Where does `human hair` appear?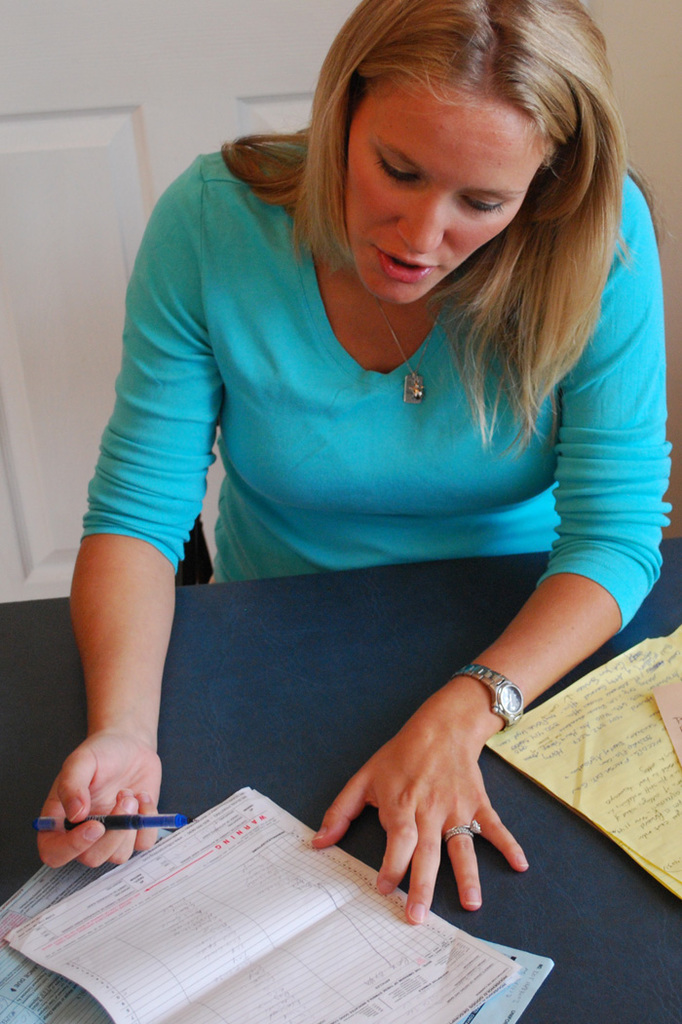
Appears at detection(219, 5, 634, 381).
